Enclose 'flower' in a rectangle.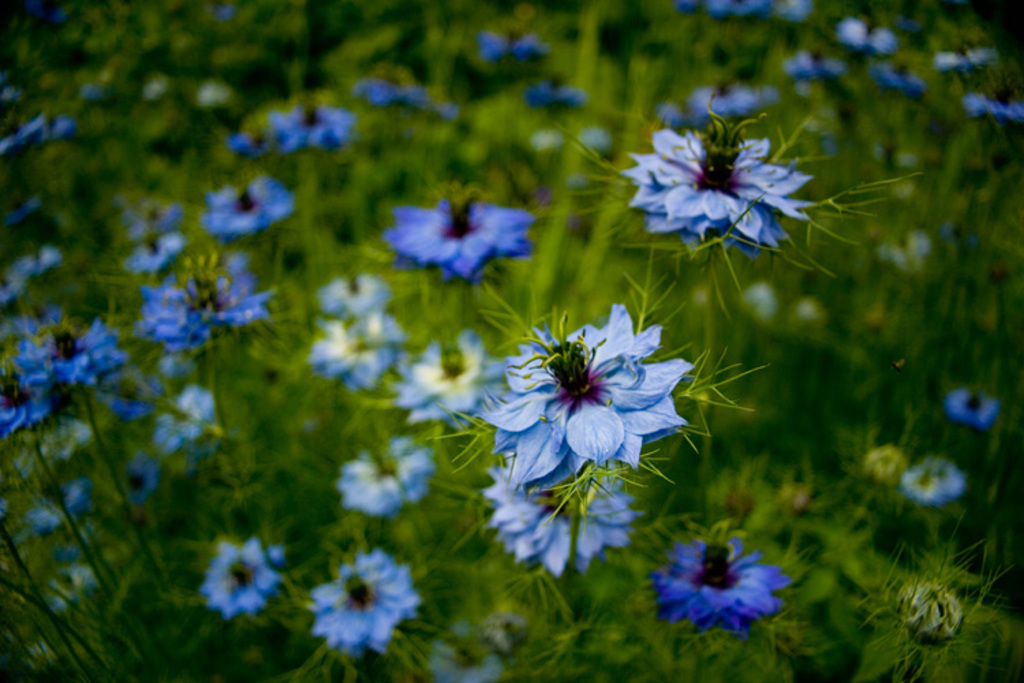
<box>958,76,1023,126</box>.
